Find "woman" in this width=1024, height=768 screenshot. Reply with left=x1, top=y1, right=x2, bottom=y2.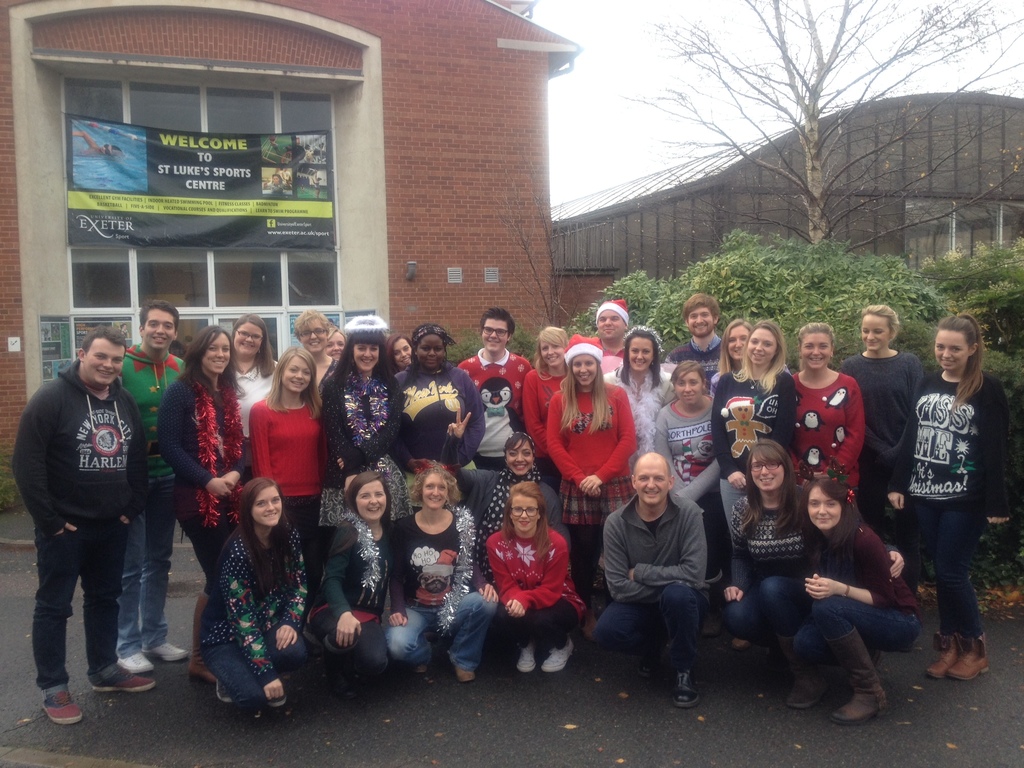
left=247, top=344, right=328, bottom=548.
